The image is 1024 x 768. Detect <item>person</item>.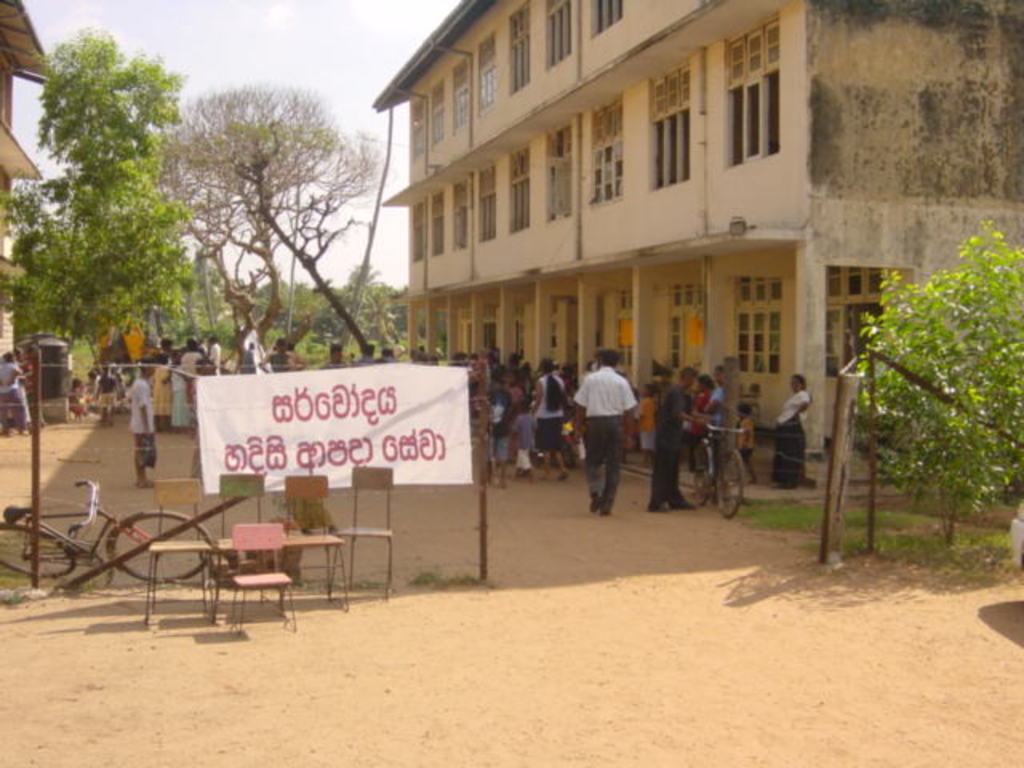
Detection: [0, 344, 38, 437].
